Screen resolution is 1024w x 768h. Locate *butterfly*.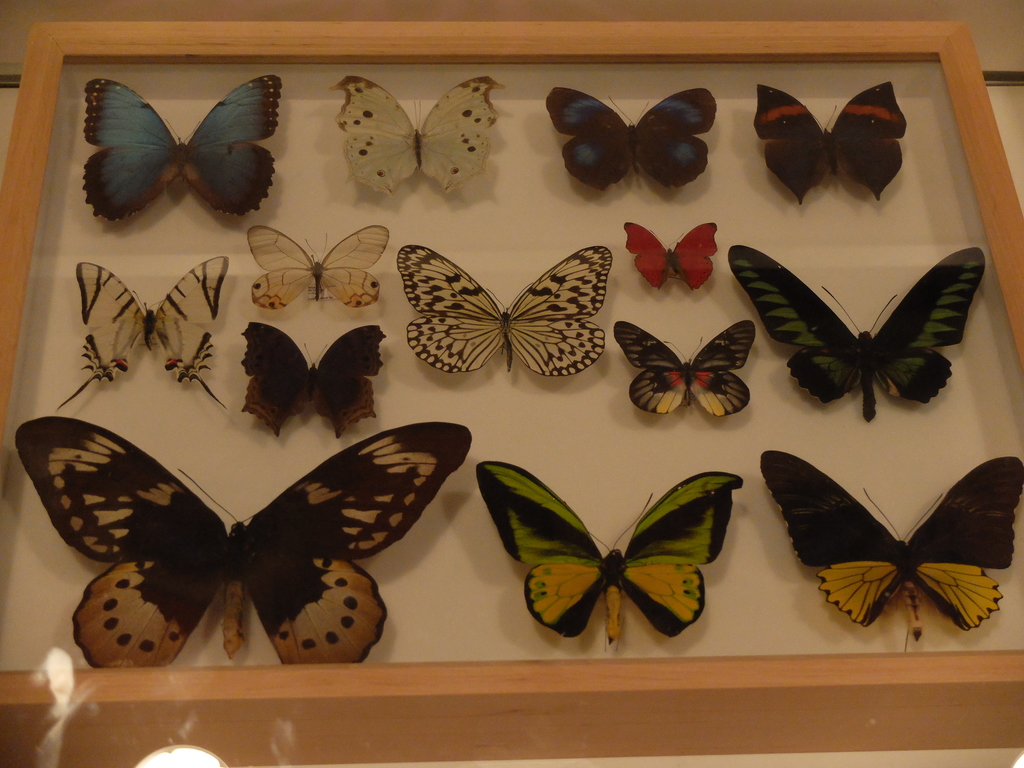
<bbox>315, 65, 493, 211</bbox>.
